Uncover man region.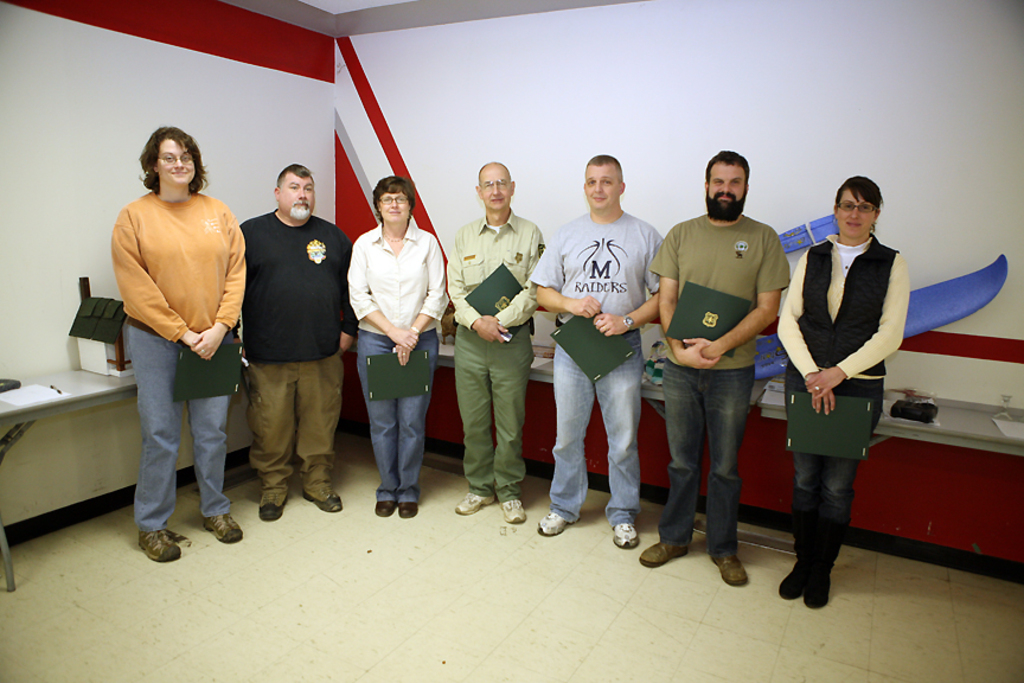
Uncovered: rect(530, 151, 667, 550).
